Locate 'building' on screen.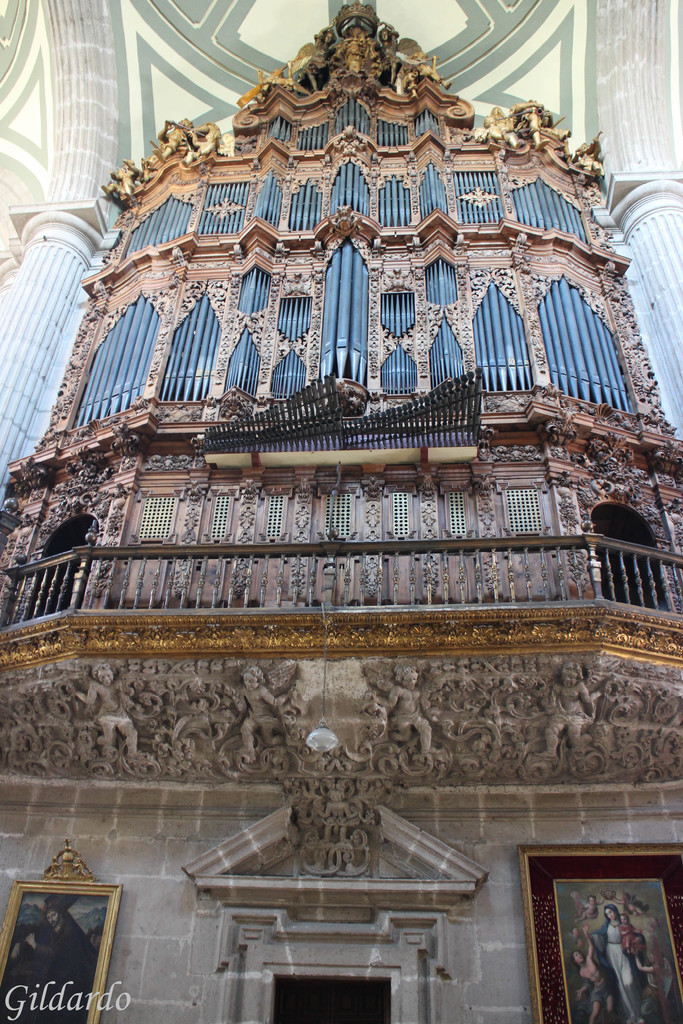
On screen at 0, 0, 682, 1023.
